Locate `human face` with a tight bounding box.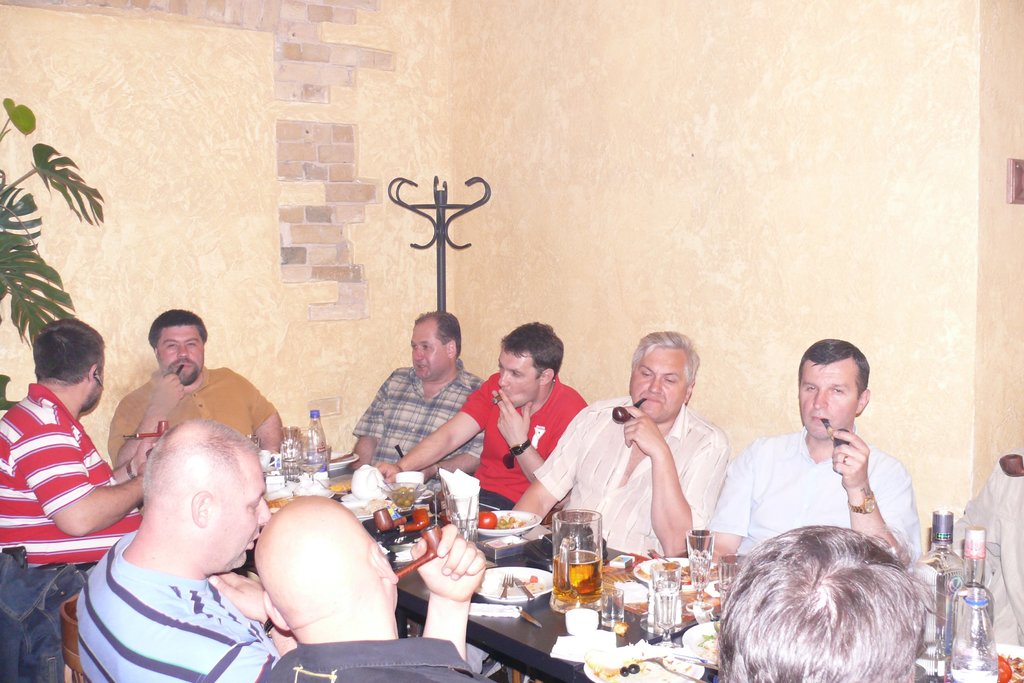
locate(409, 318, 444, 381).
